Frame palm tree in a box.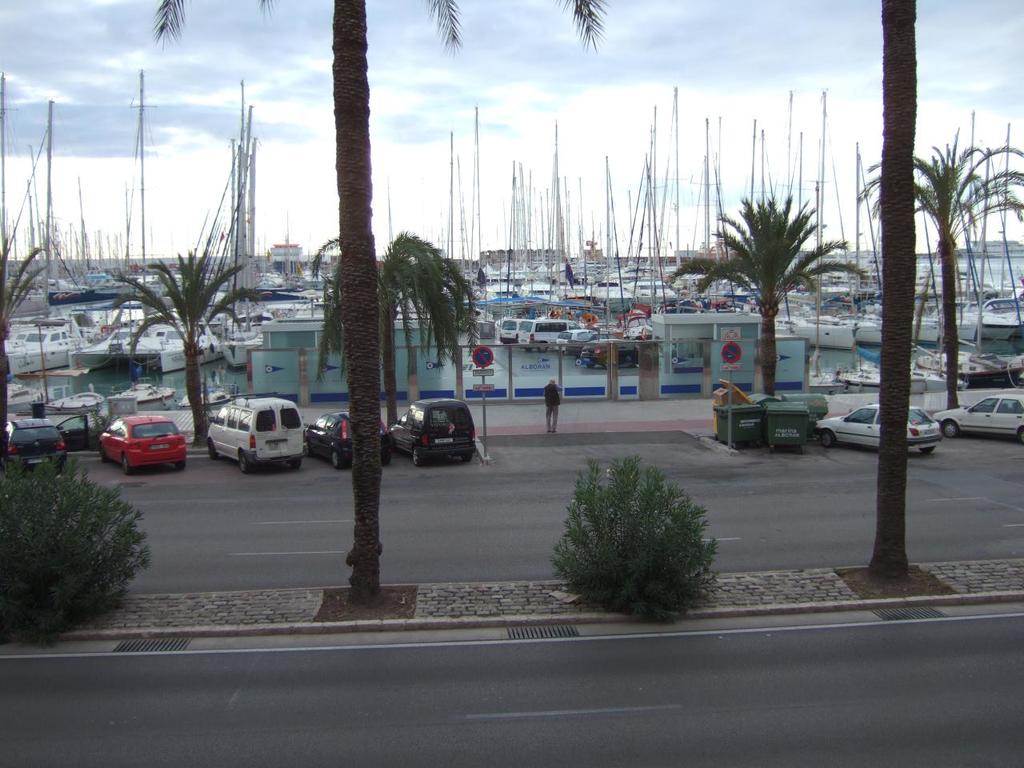
locate(675, 172, 842, 372).
